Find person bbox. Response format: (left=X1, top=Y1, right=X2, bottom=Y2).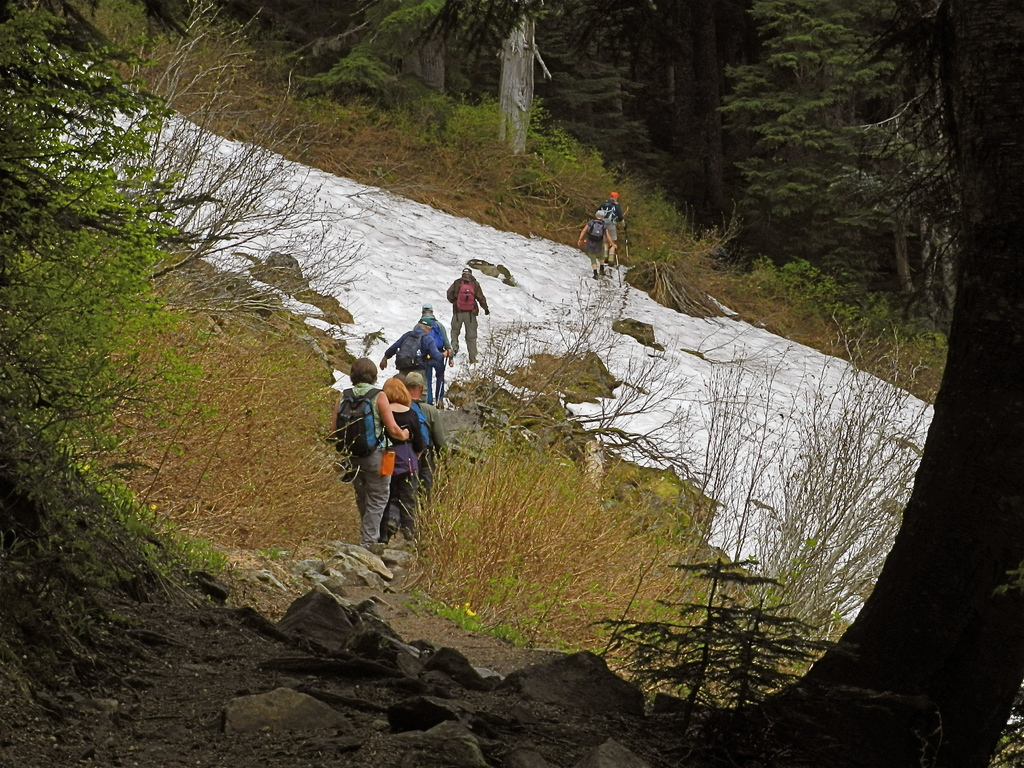
(left=601, top=183, right=624, bottom=246).
